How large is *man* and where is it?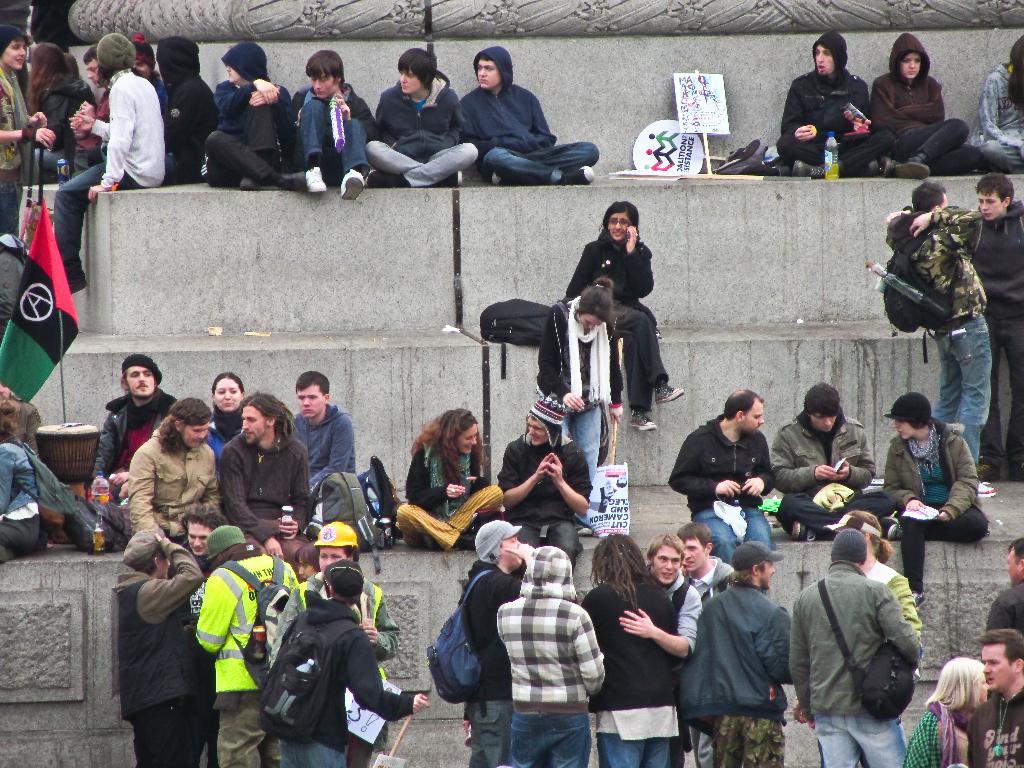
Bounding box: l=127, t=393, r=223, b=544.
